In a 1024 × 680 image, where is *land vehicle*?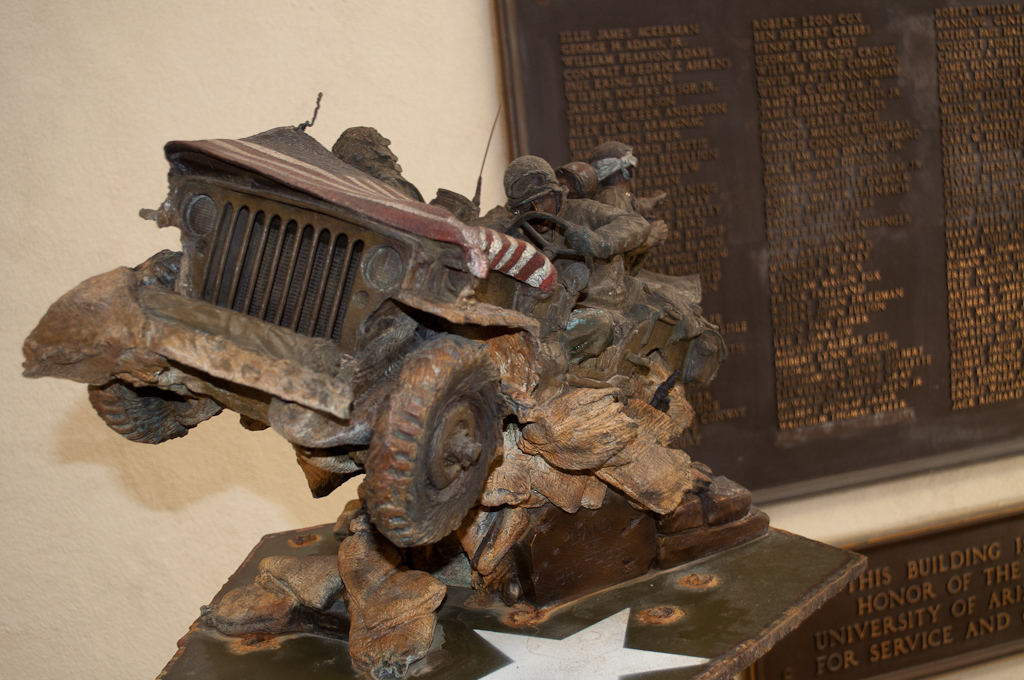
BBox(20, 95, 725, 543).
